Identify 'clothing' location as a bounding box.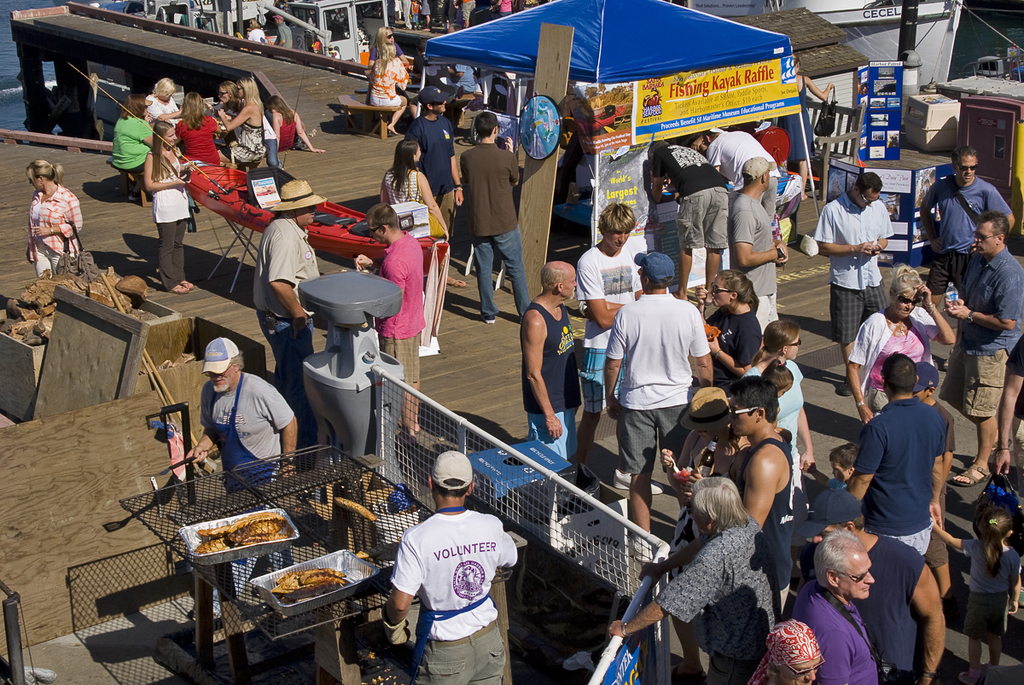
bbox=[639, 136, 733, 253].
